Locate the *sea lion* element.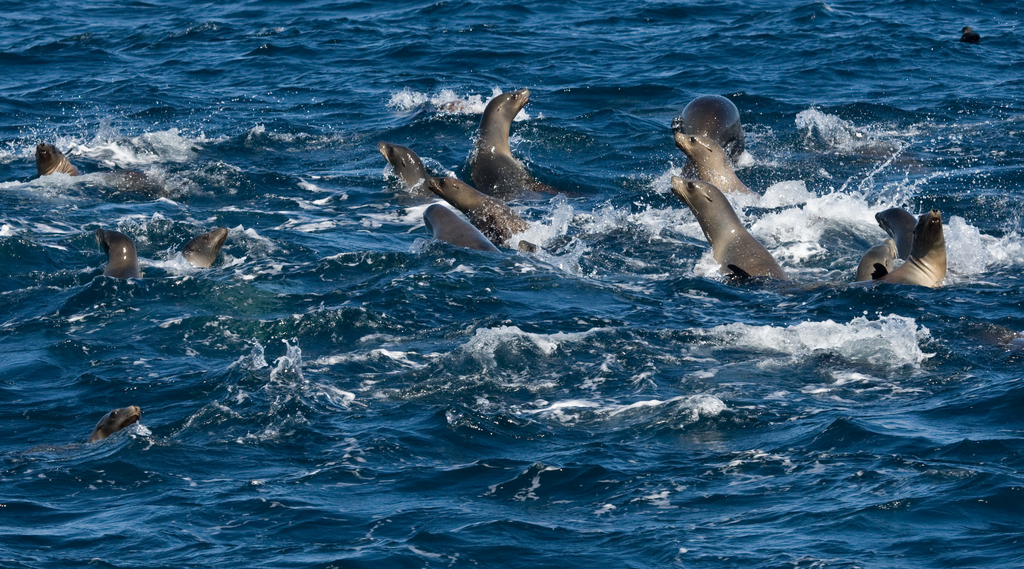
Element bbox: BBox(857, 237, 902, 286).
